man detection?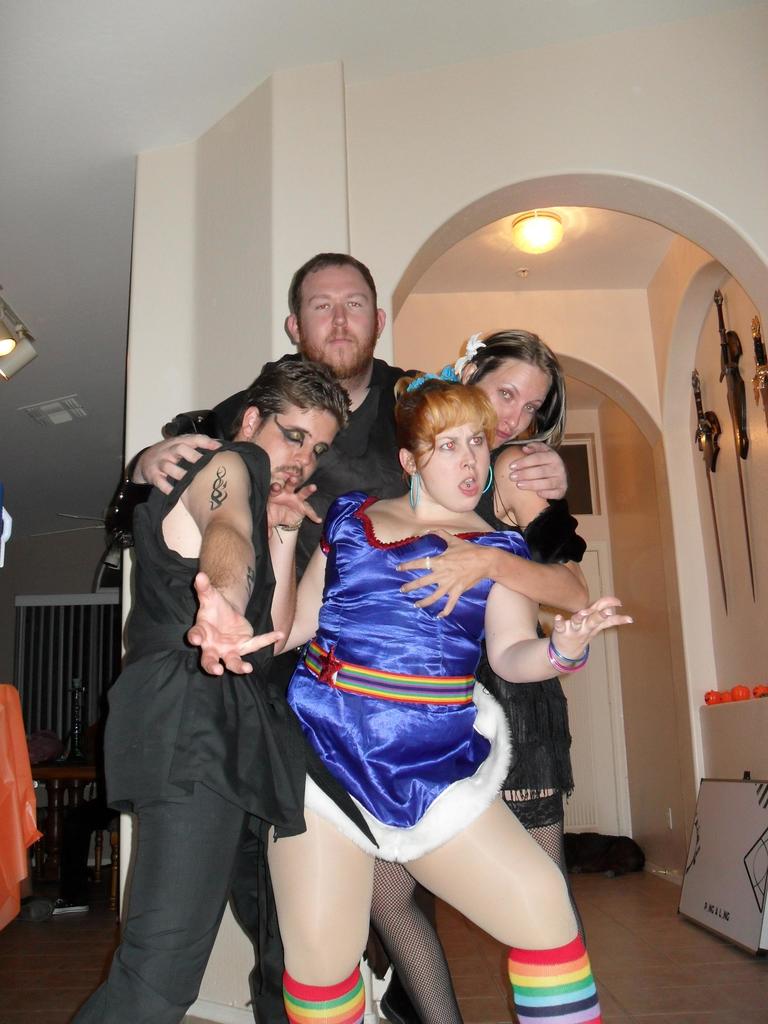
bbox=[76, 352, 329, 1005]
